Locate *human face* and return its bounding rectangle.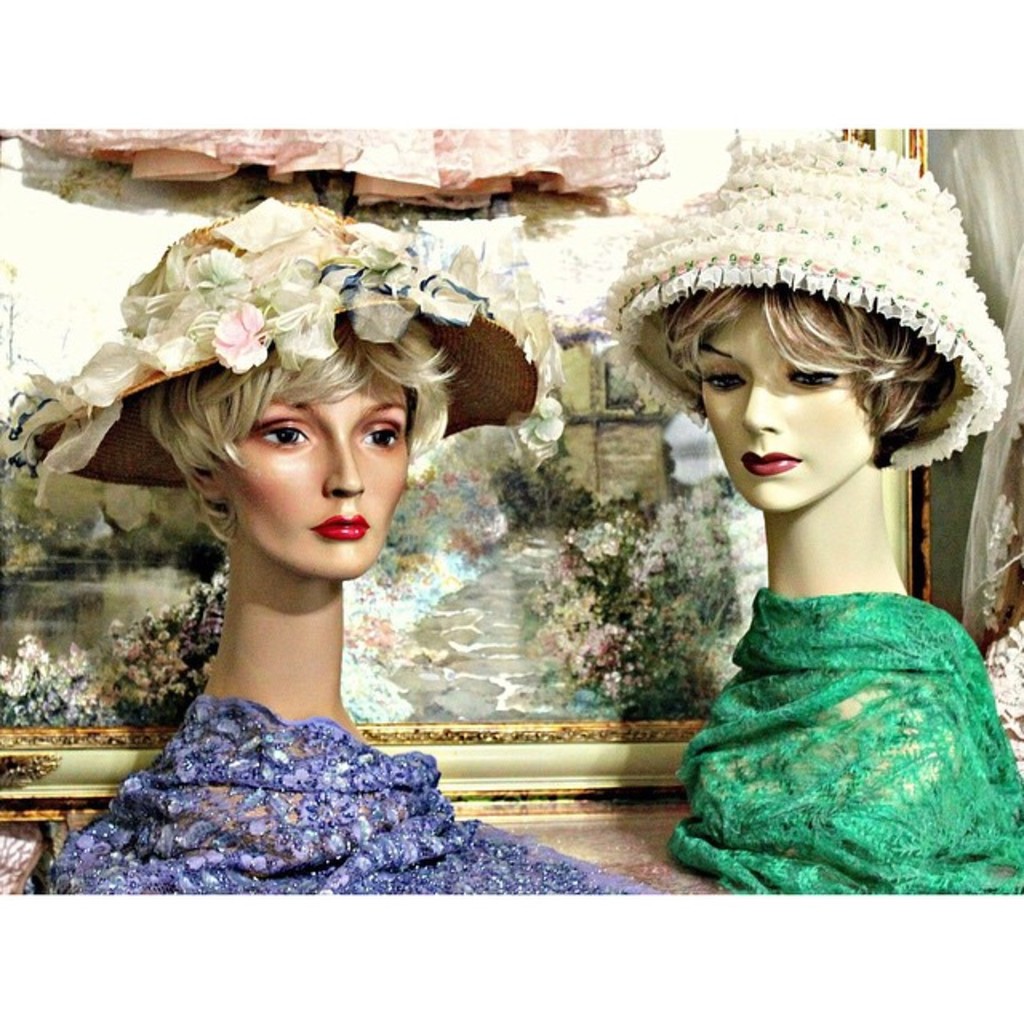
left=227, top=389, right=408, bottom=578.
